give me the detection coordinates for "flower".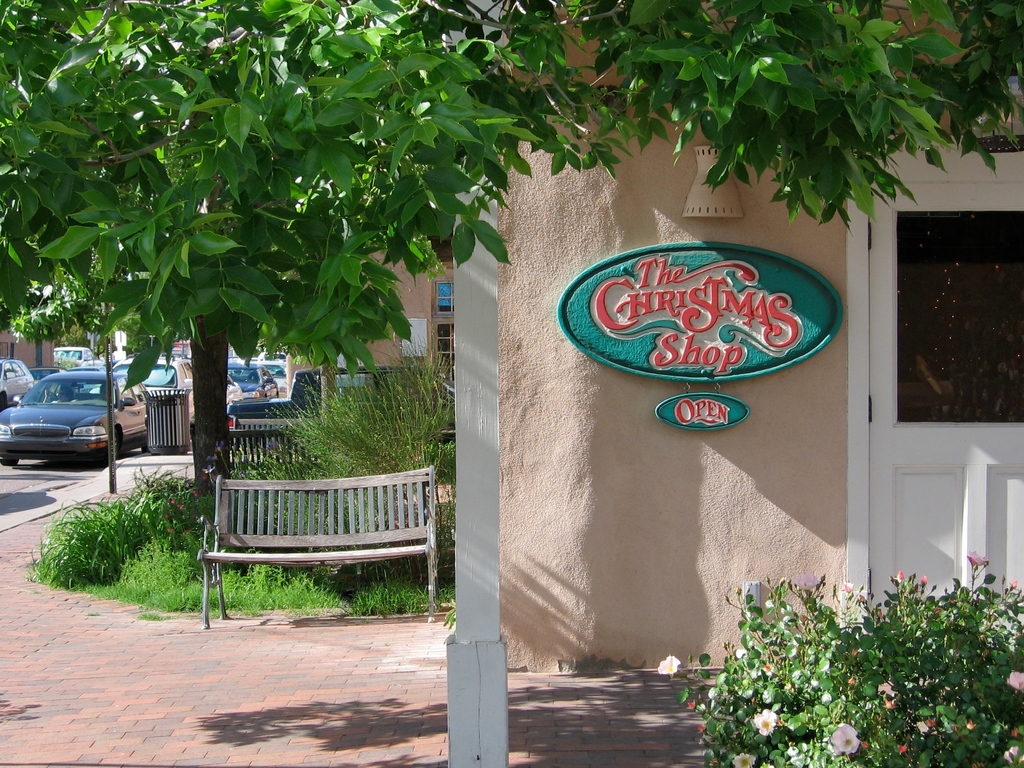
752:712:780:734.
